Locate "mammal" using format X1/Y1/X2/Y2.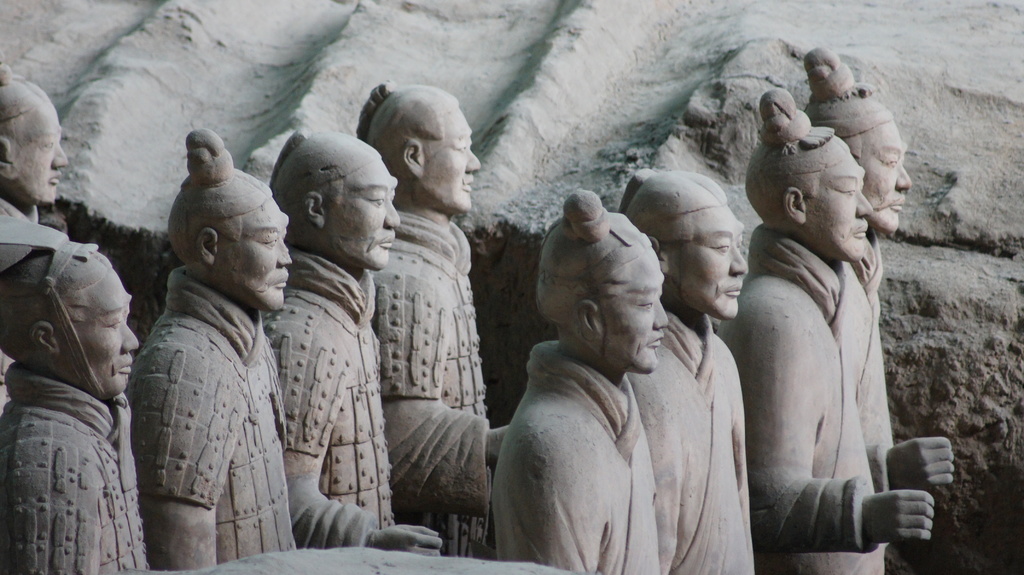
129/127/292/574.
